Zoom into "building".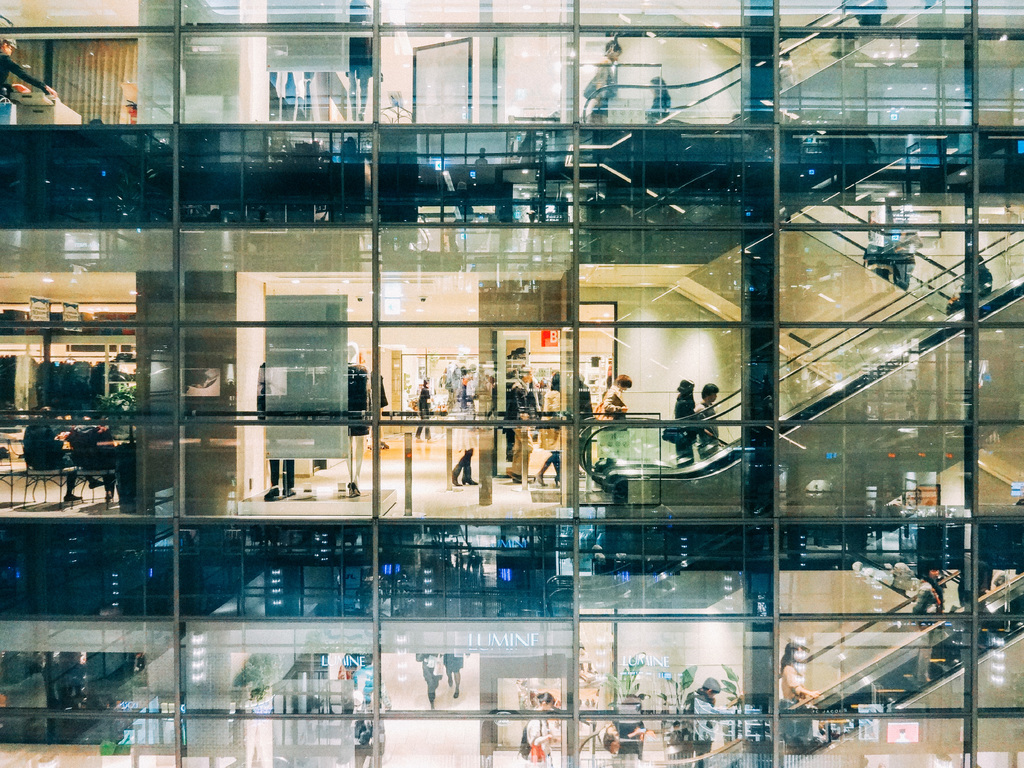
Zoom target: x1=2 y1=0 x2=1023 y2=767.
